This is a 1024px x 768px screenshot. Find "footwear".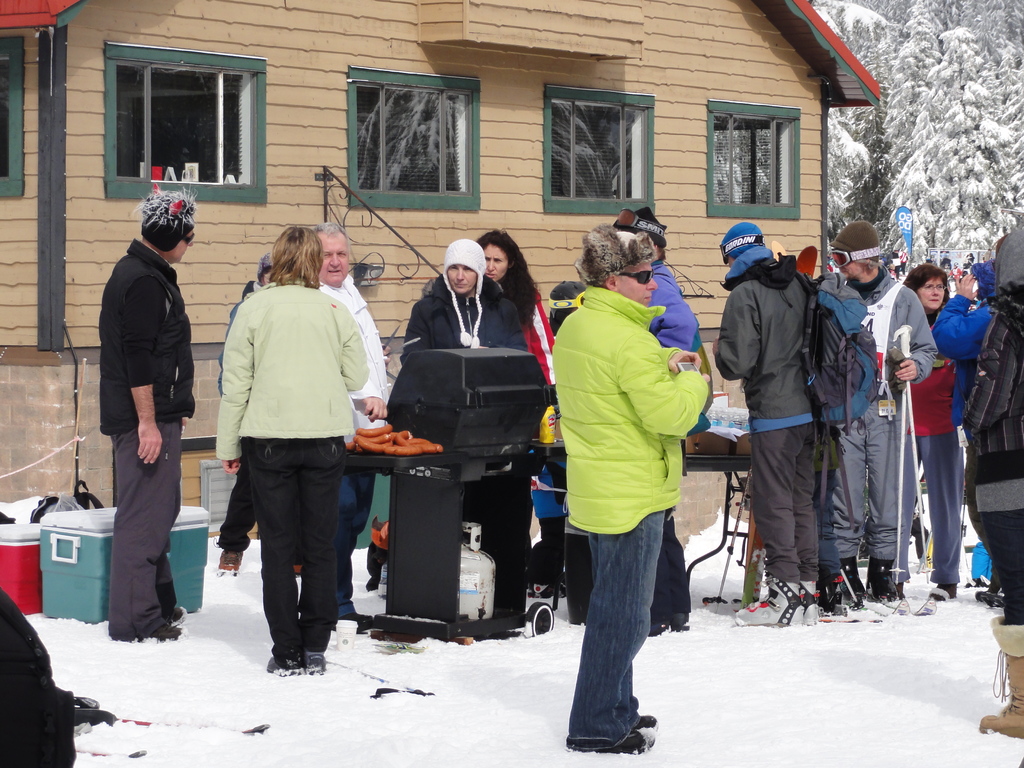
Bounding box: (802,575,819,621).
